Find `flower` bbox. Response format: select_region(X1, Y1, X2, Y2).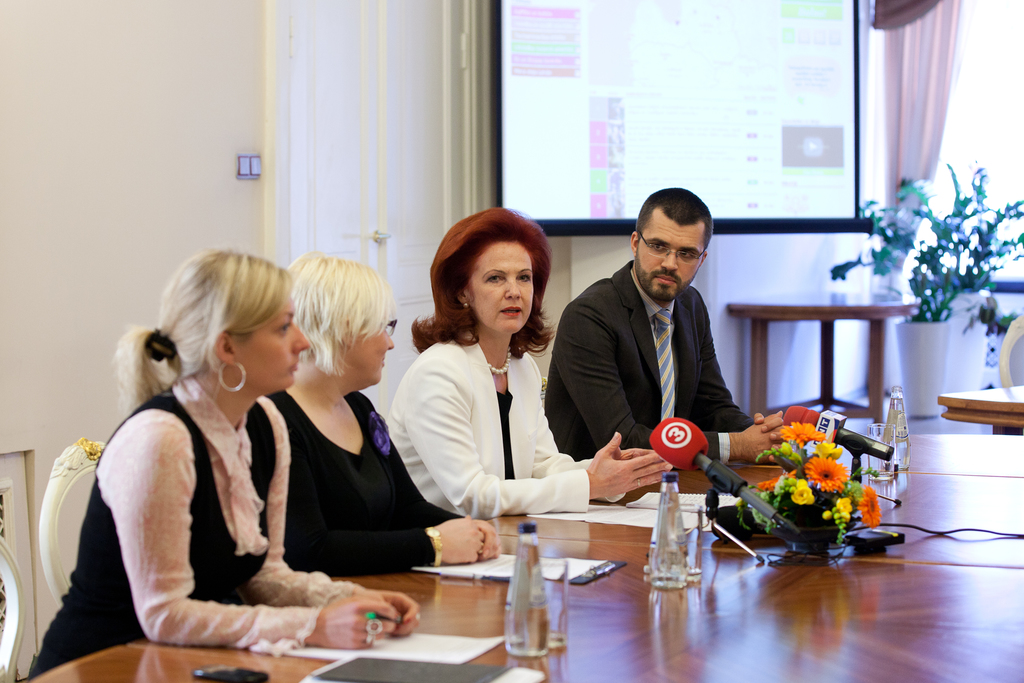
select_region(859, 486, 883, 530).
